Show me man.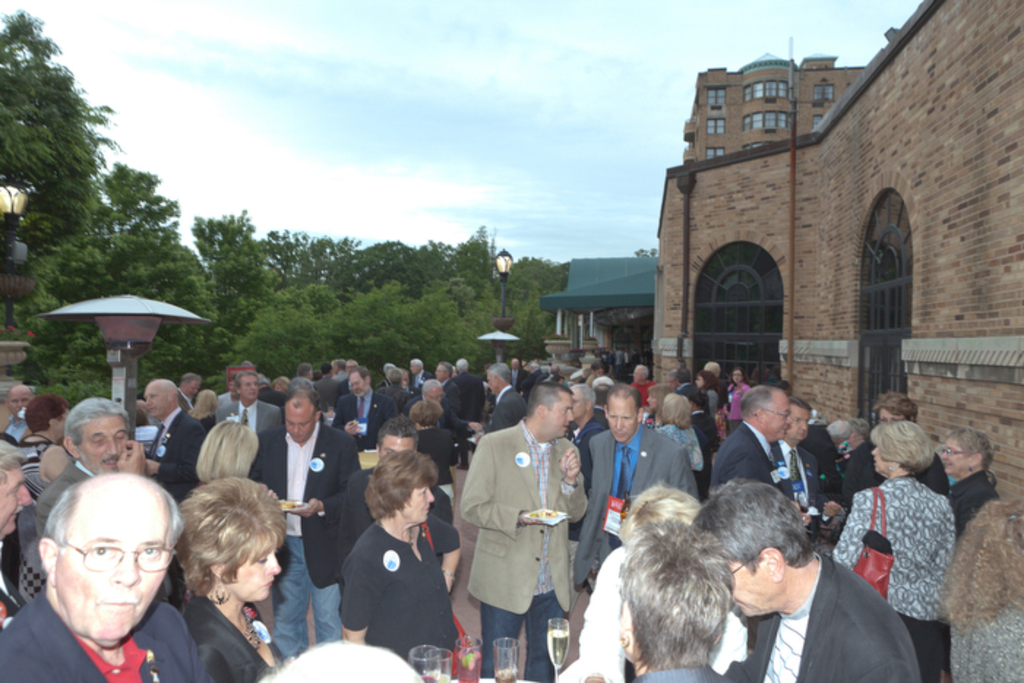
man is here: (left=509, top=357, right=530, bottom=389).
